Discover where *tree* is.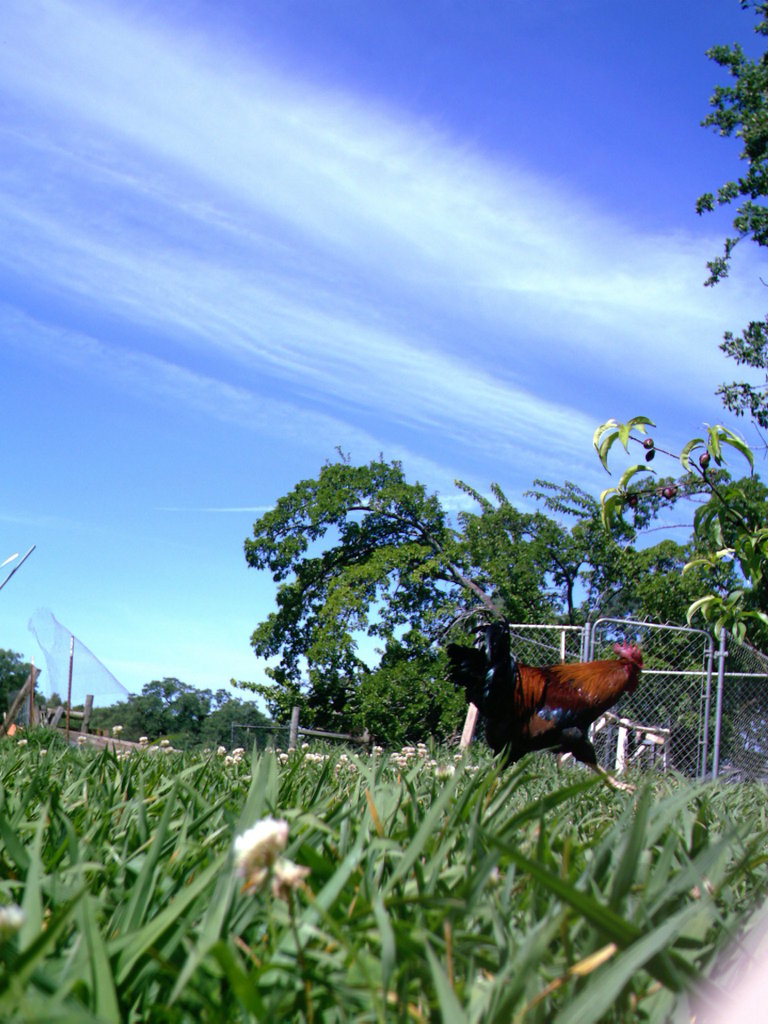
Discovered at region(0, 648, 42, 722).
